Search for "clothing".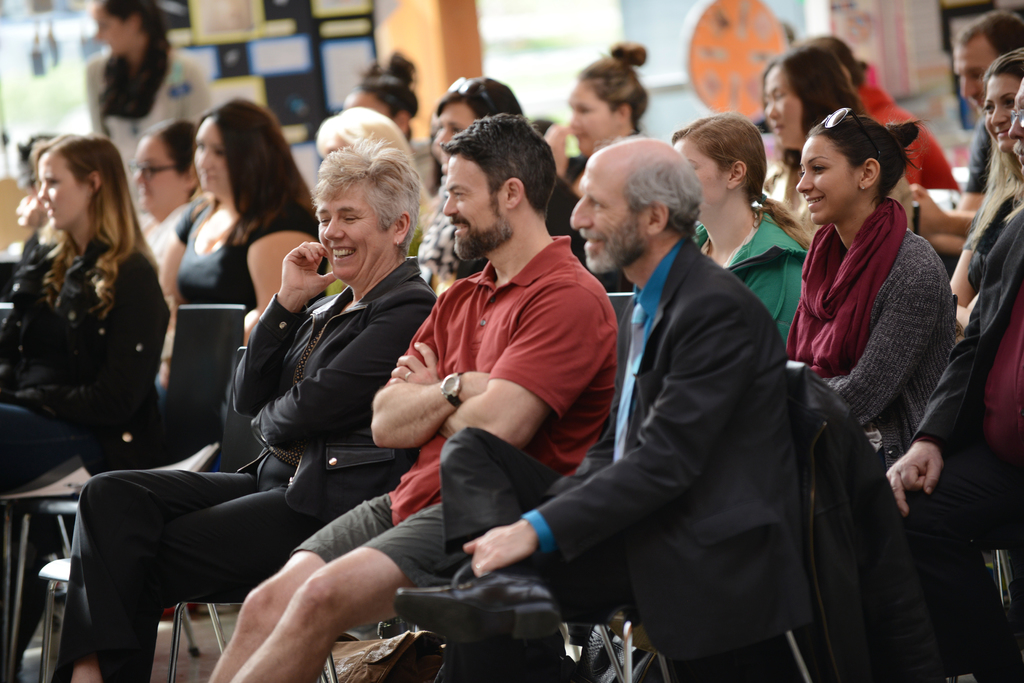
Found at pyautogui.locateOnScreen(170, 193, 329, 326).
